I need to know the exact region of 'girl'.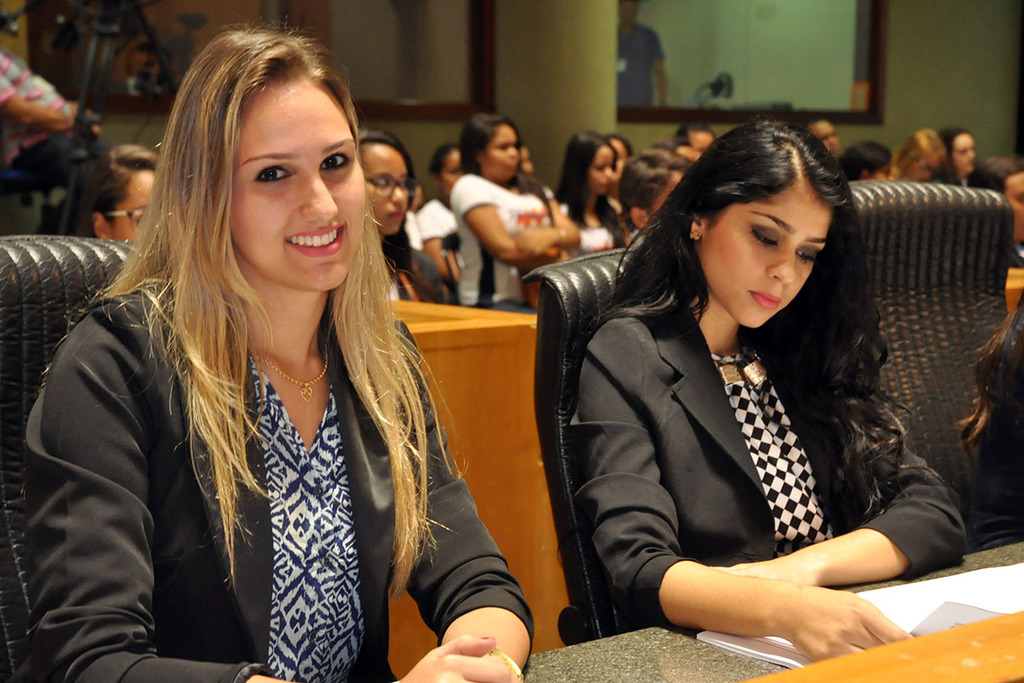
Region: (24, 20, 540, 682).
